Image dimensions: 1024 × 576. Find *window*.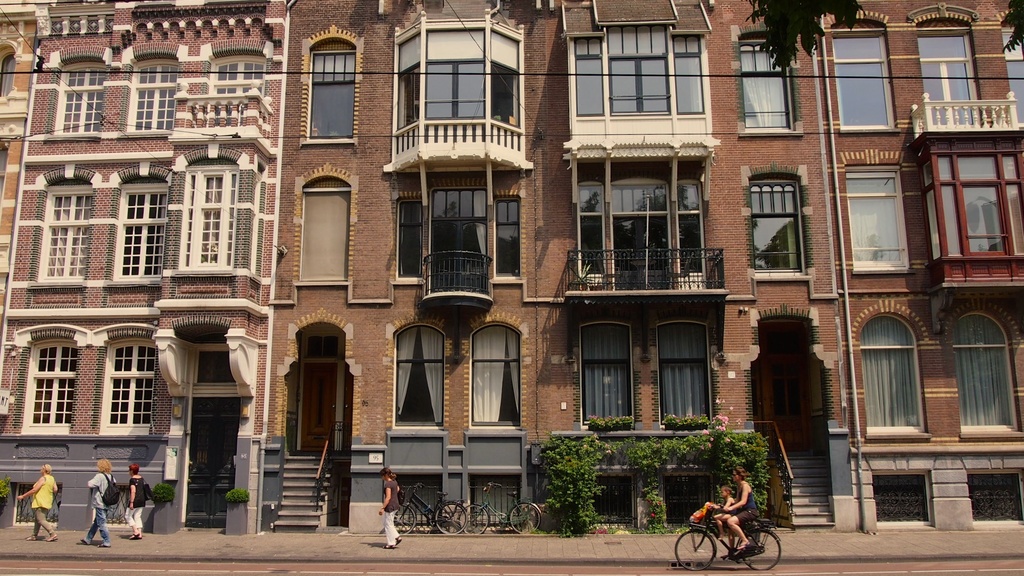
[393,29,425,131].
